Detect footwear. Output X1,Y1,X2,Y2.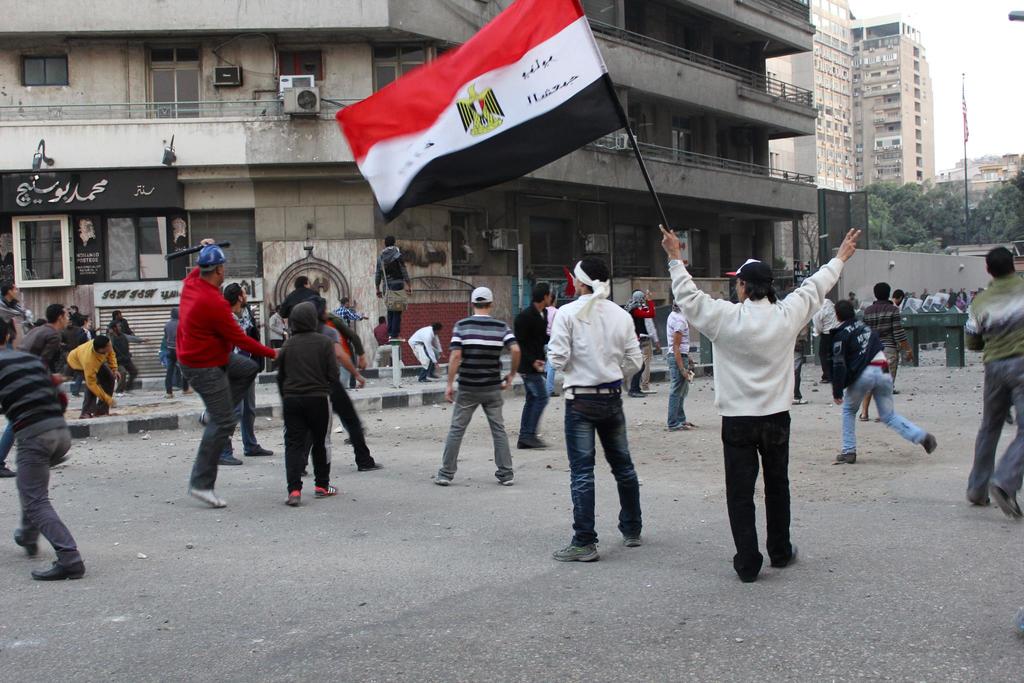
977,477,993,506.
